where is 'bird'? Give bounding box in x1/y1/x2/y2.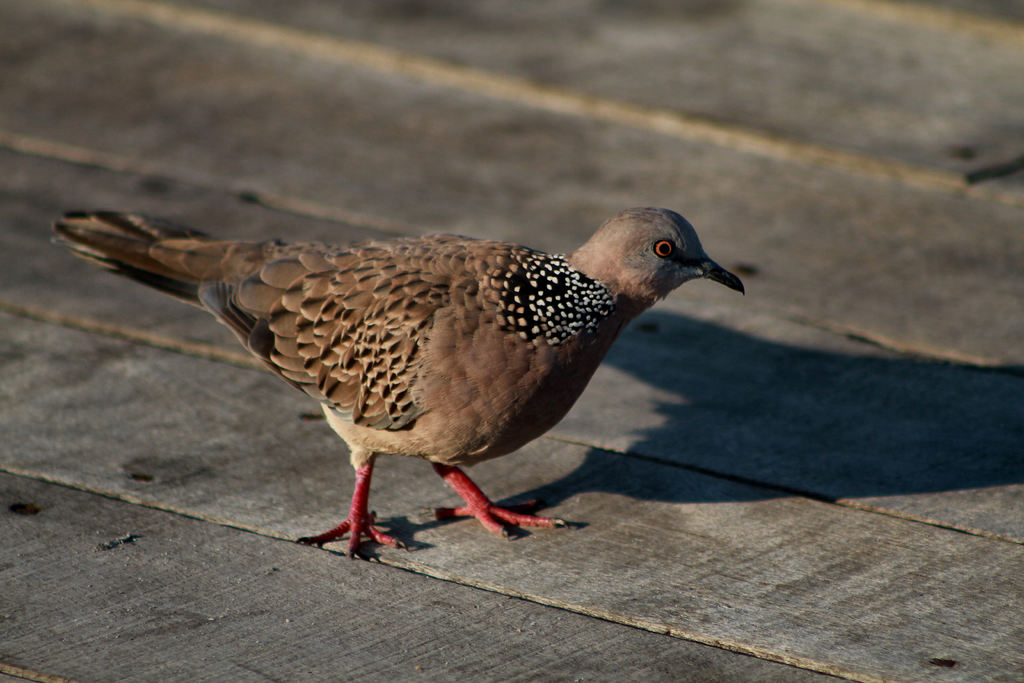
22/208/772/578.
